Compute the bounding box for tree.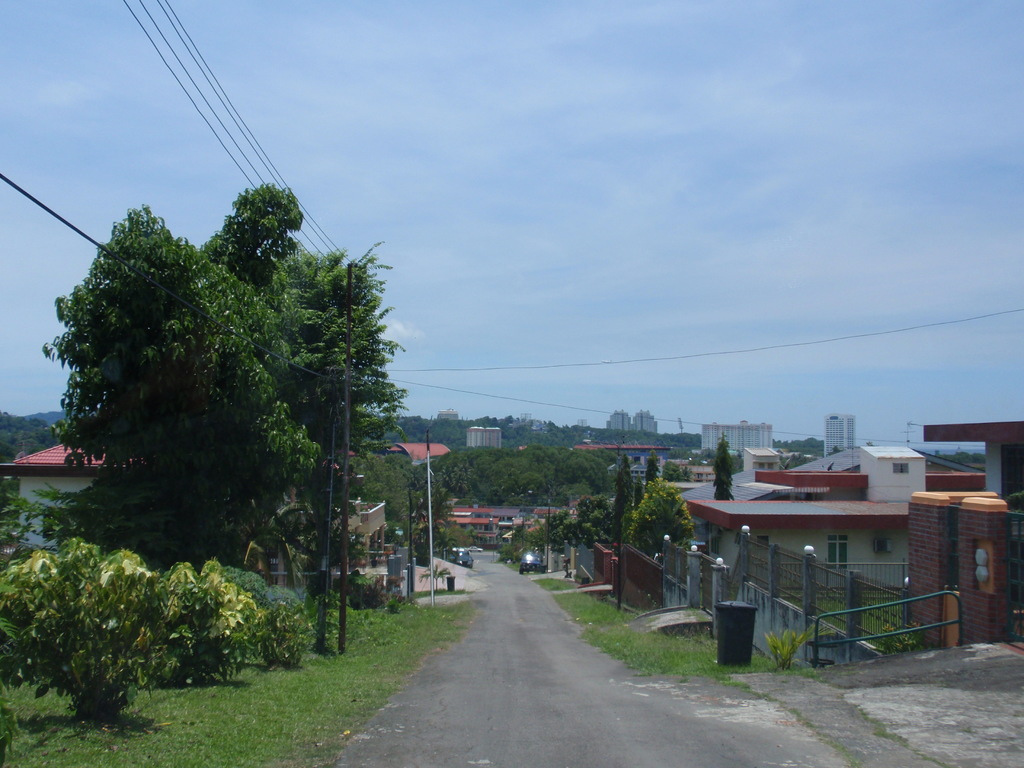
box=[711, 438, 735, 508].
